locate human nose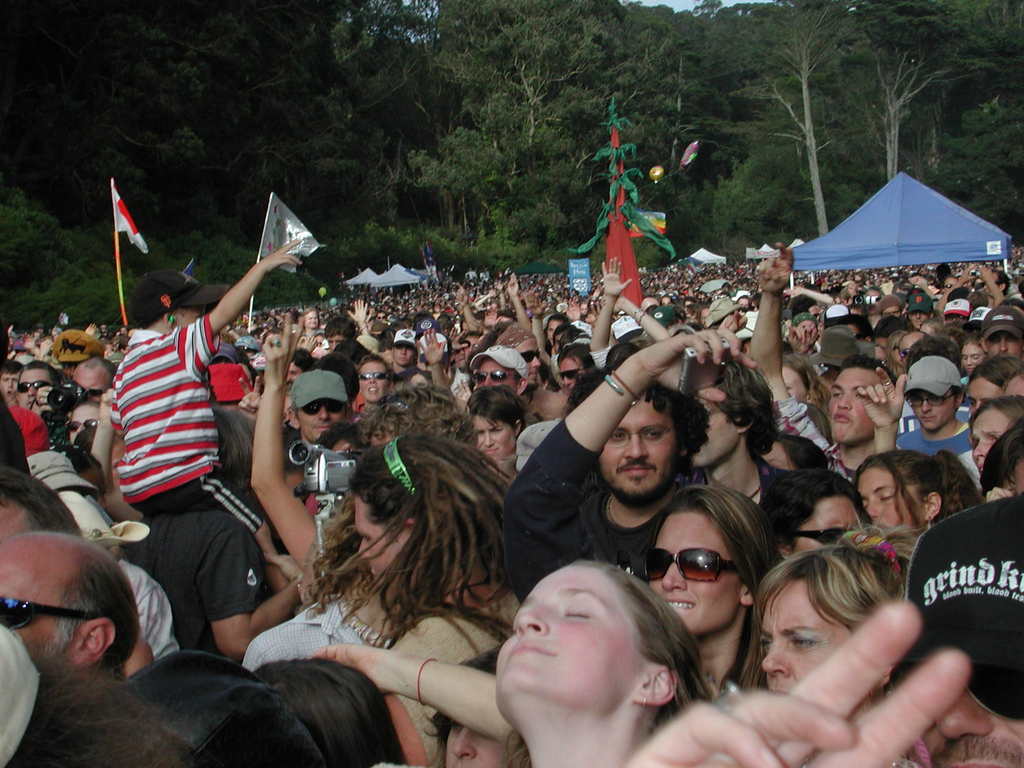
453 728 480 759
